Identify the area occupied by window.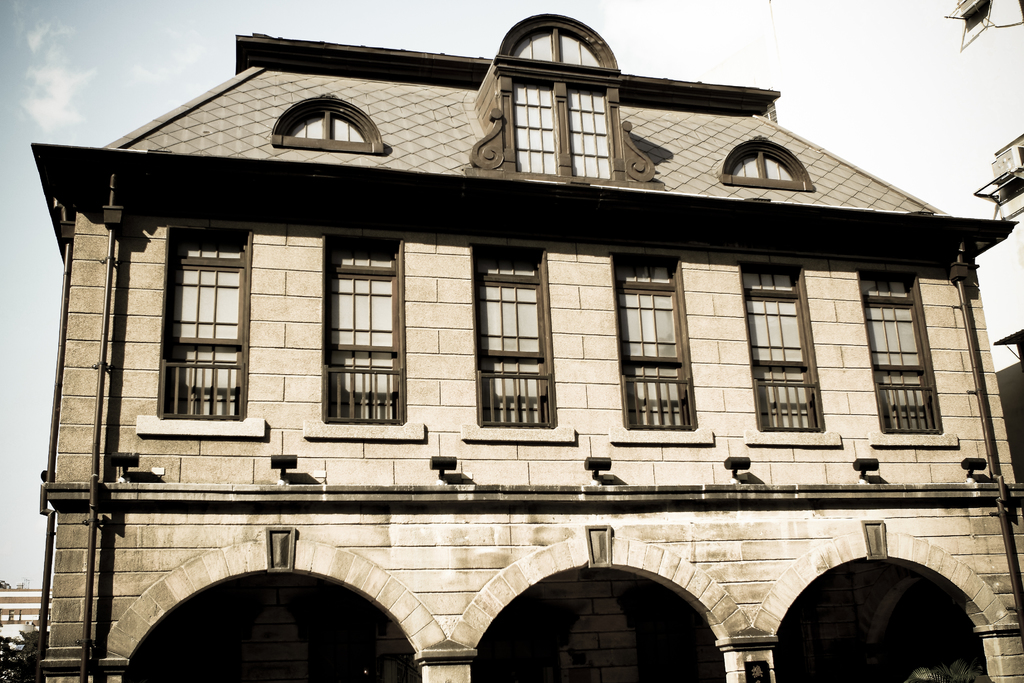
Area: bbox(607, 252, 696, 432).
